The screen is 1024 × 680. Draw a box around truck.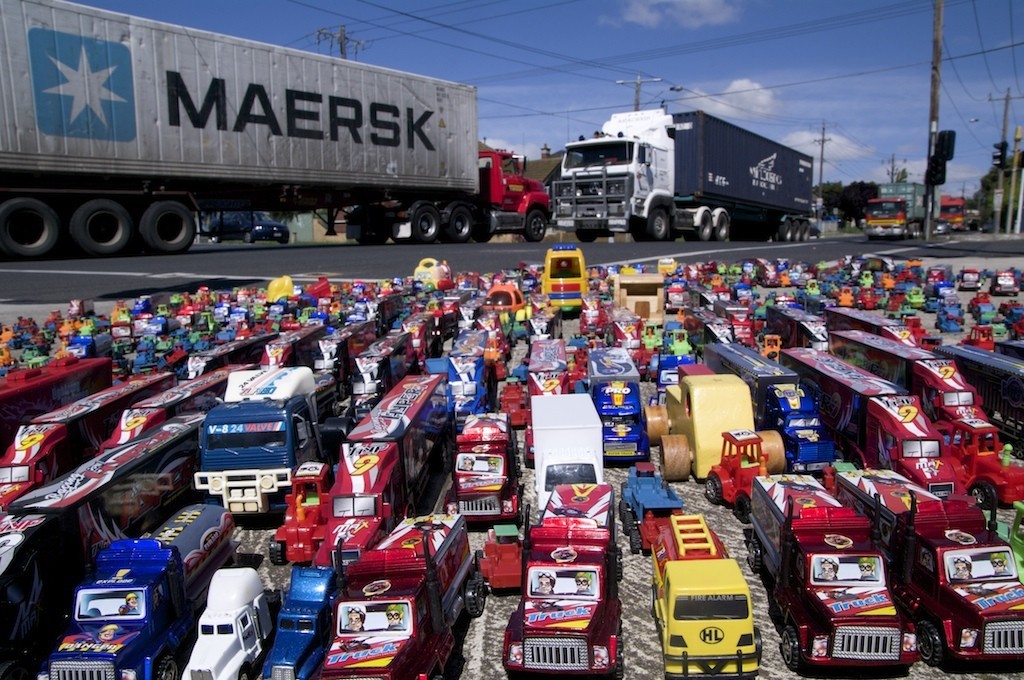
(7, 8, 506, 270).
